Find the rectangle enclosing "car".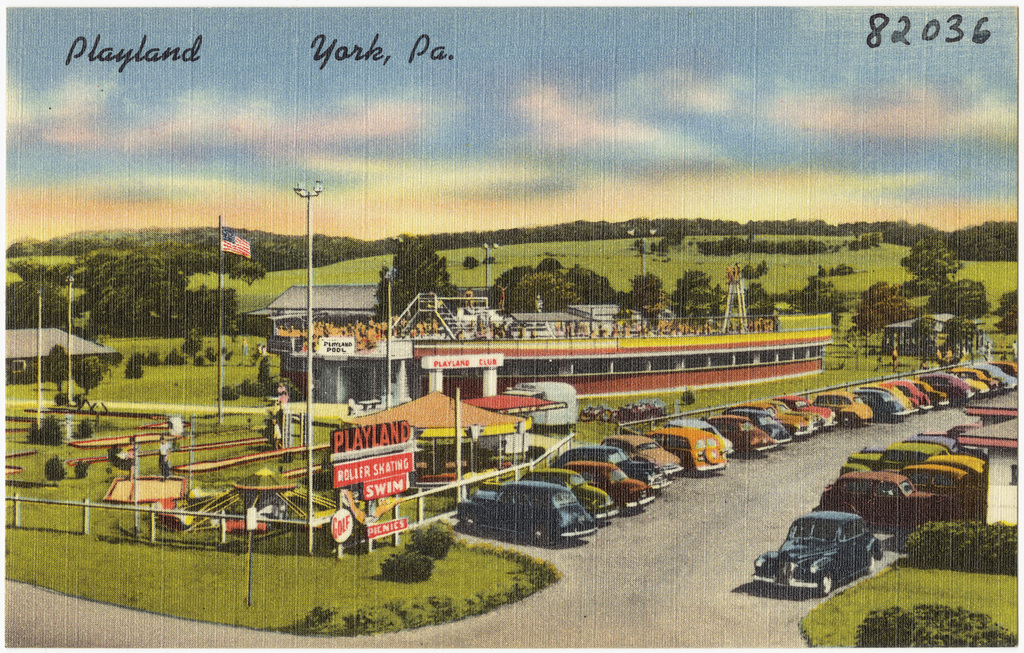
[x1=752, y1=508, x2=883, y2=598].
